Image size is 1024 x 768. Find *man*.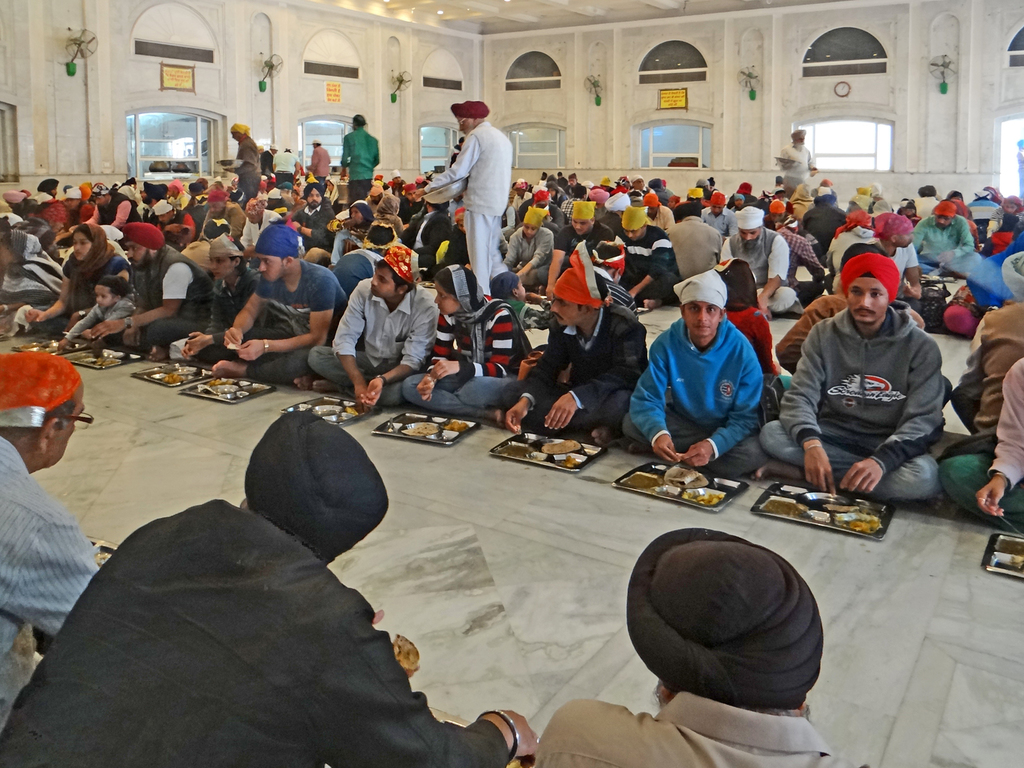
500, 201, 561, 287.
